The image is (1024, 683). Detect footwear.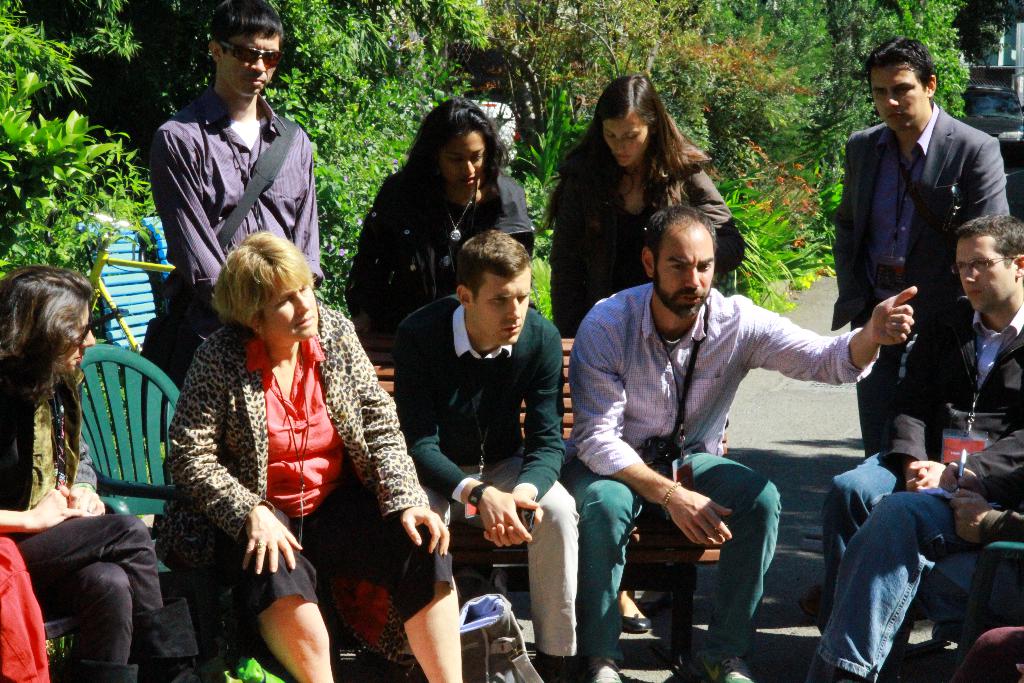
Detection: box=[586, 655, 623, 682].
